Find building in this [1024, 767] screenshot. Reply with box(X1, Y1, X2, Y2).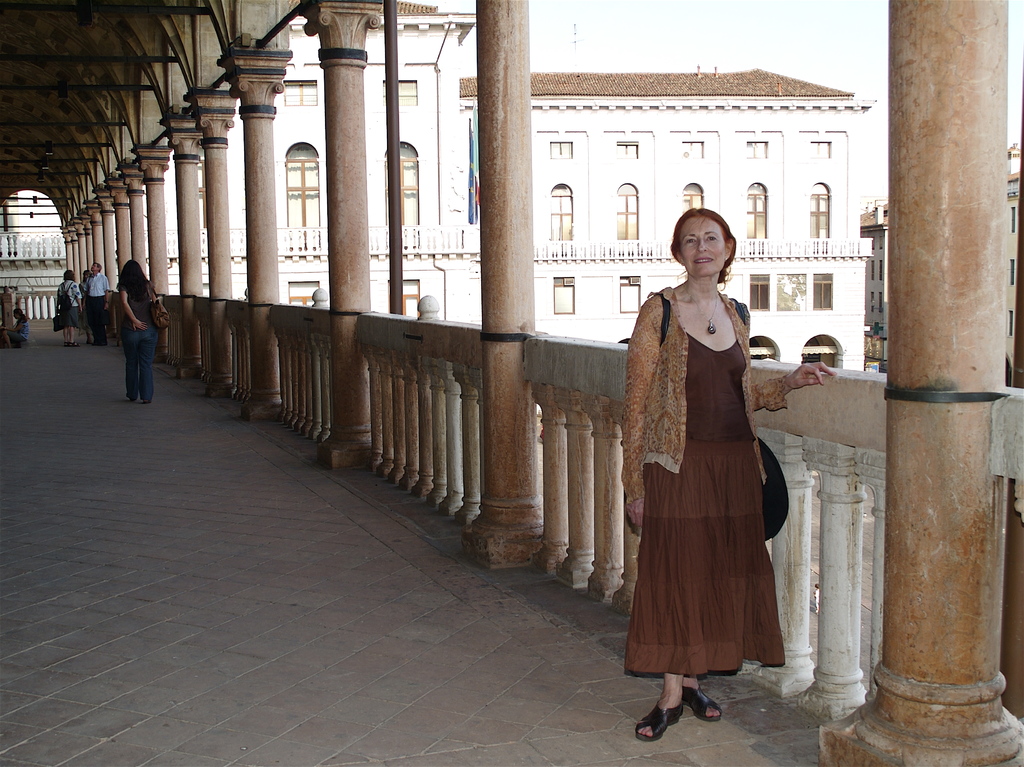
box(861, 138, 1021, 390).
